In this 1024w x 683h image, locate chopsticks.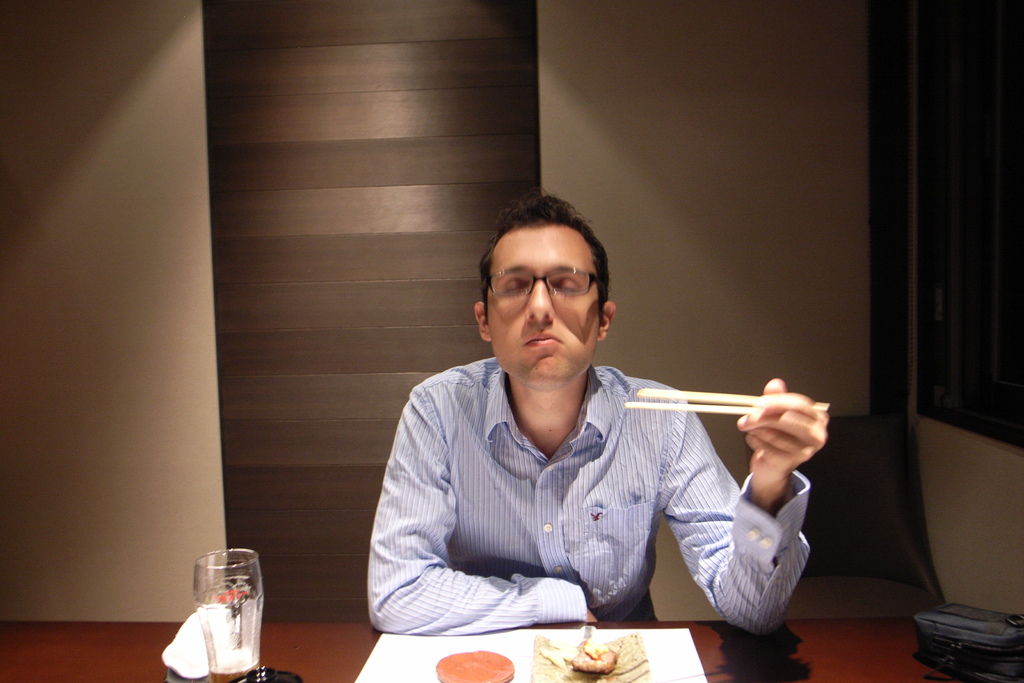
Bounding box: box=[628, 390, 828, 416].
